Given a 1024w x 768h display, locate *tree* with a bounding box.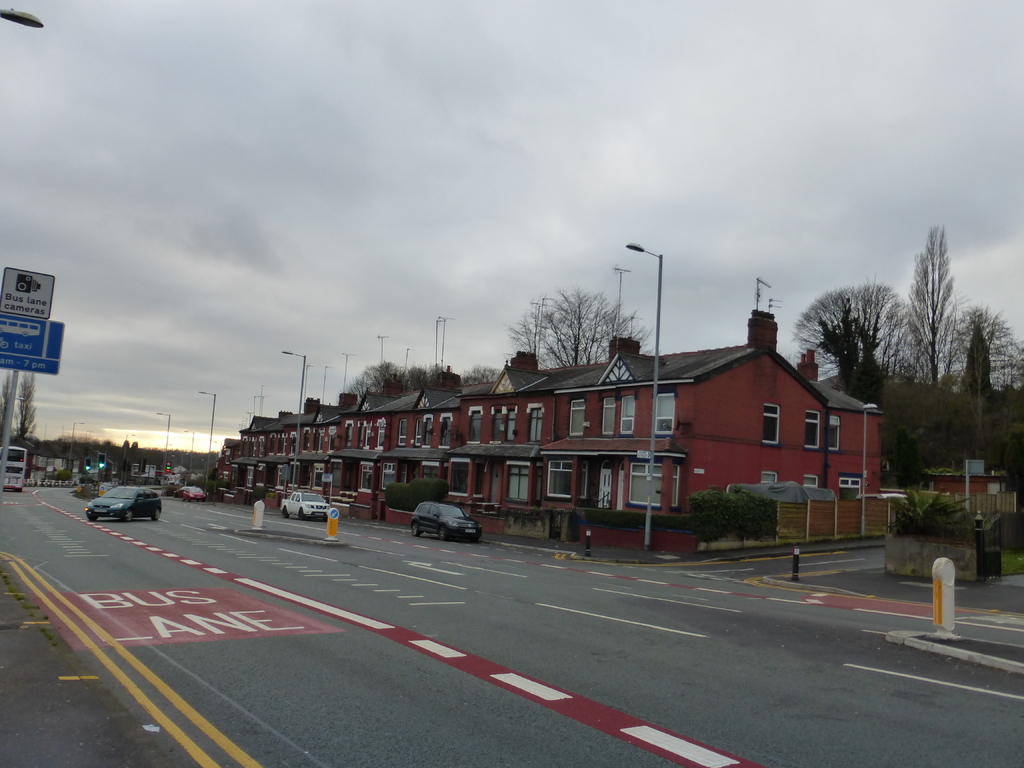
Located: 467,361,509,394.
